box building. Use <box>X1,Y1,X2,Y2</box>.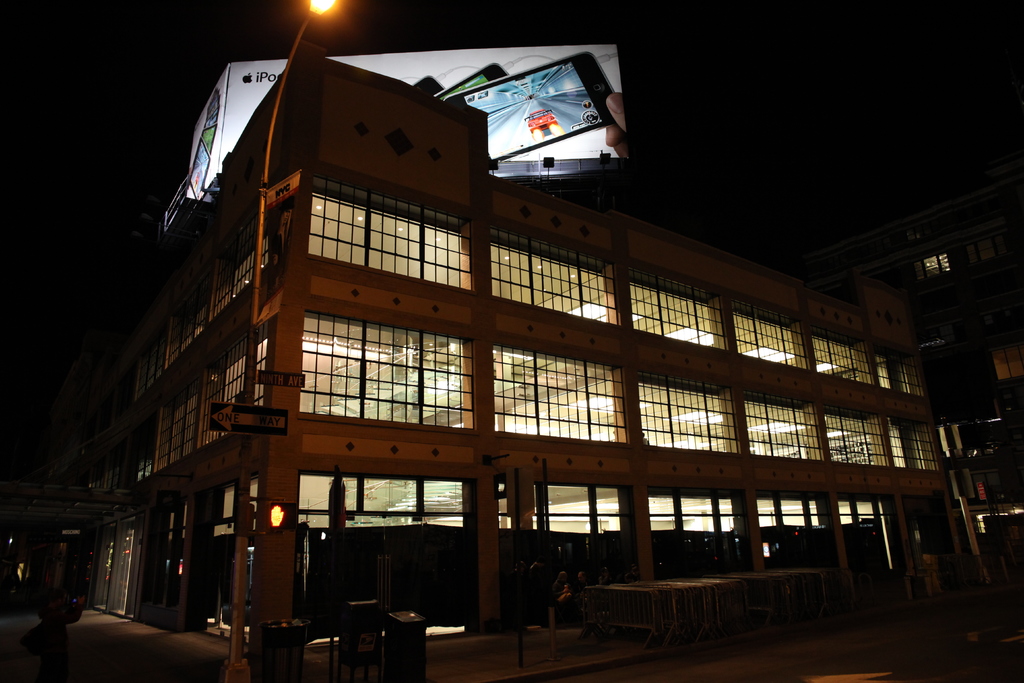
<box>93,54,962,632</box>.
